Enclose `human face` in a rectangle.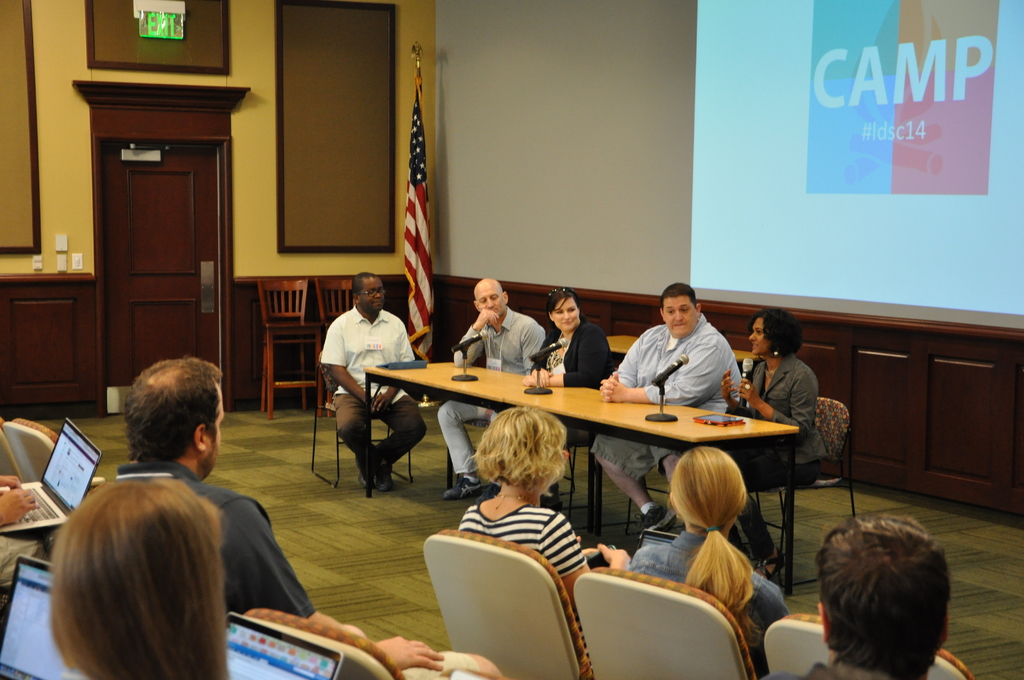
bbox=[550, 293, 582, 332].
